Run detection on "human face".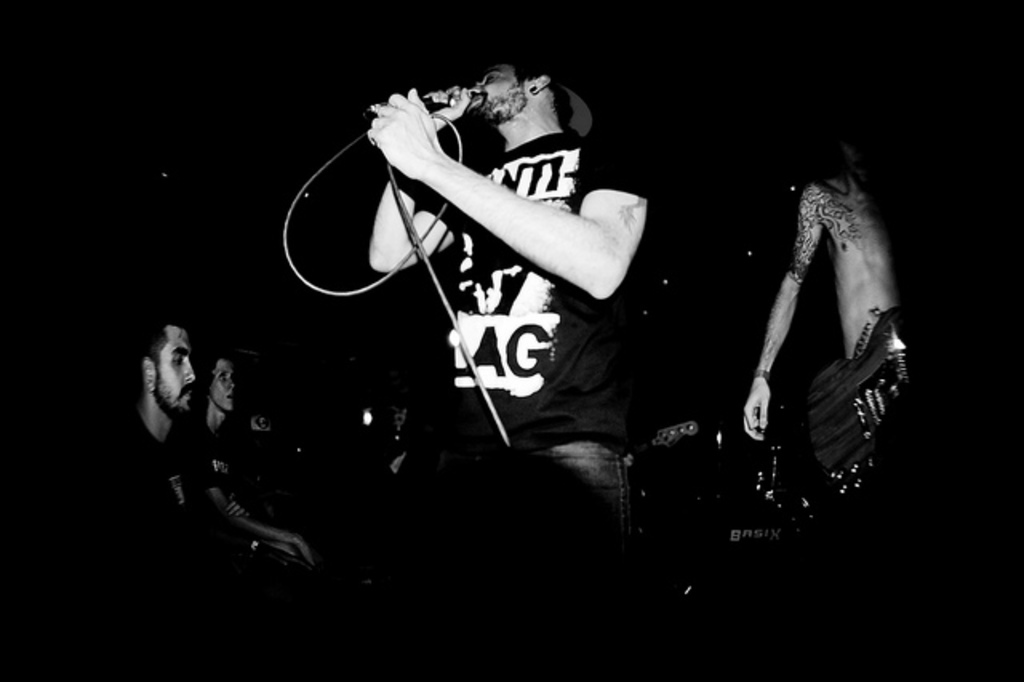
Result: 218:359:234:405.
